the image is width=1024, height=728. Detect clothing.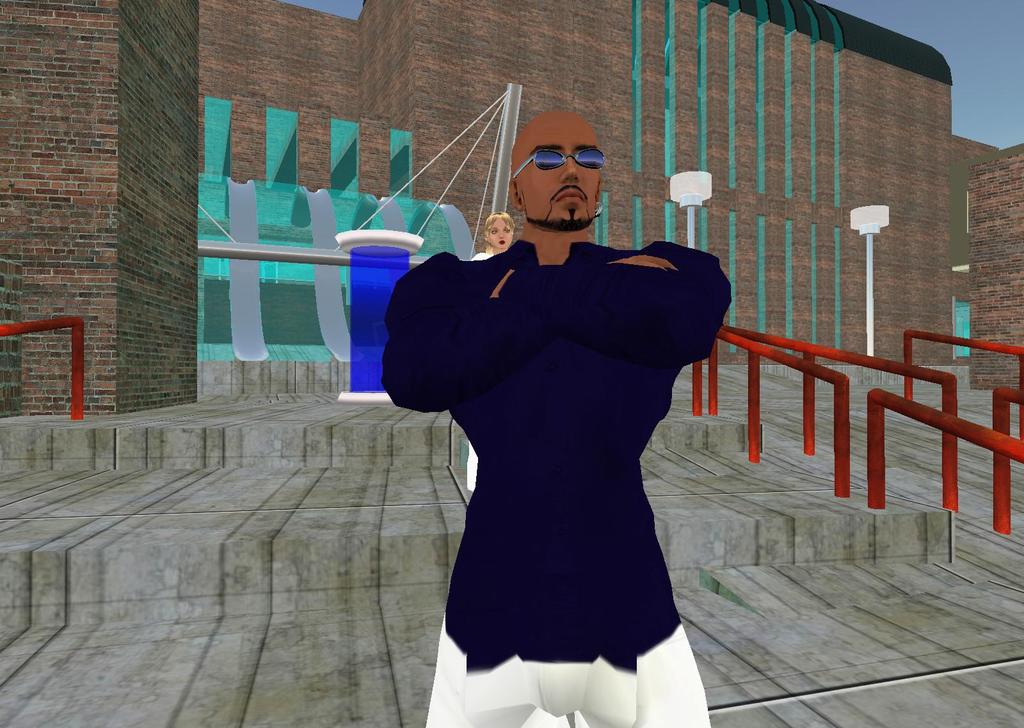
Detection: 379/235/745/727.
